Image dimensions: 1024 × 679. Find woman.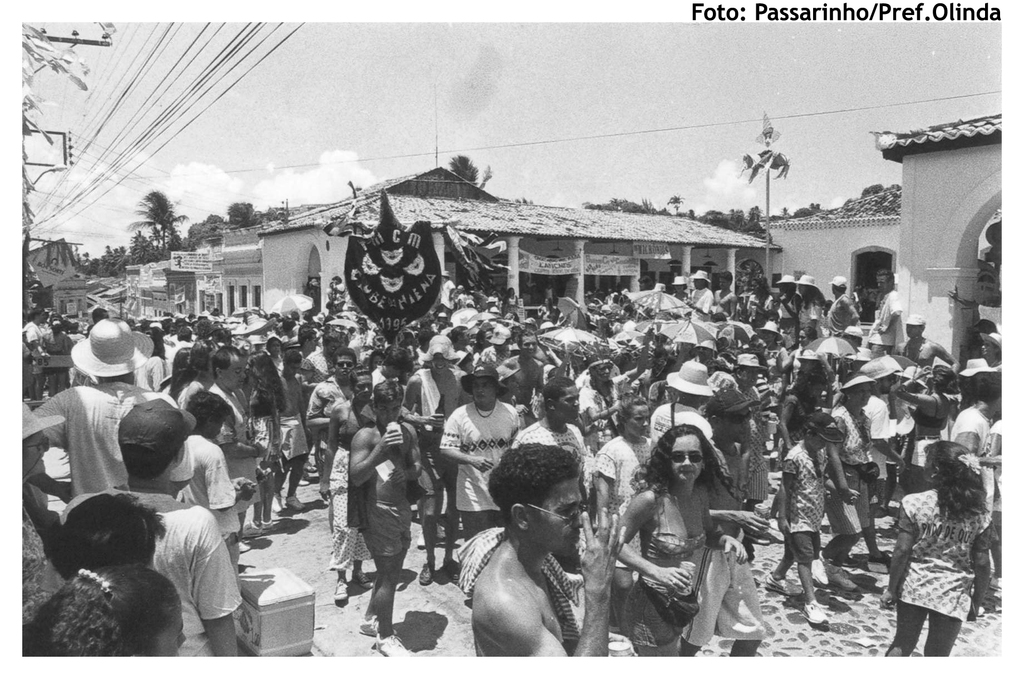
l=586, t=397, r=650, b=644.
